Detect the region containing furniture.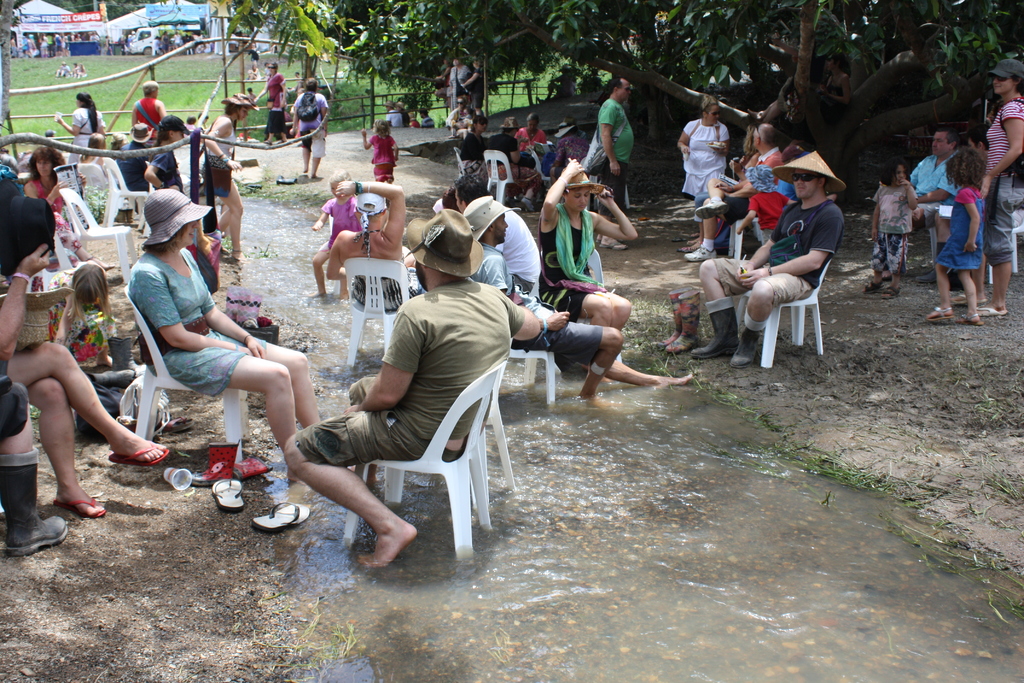
rect(483, 149, 516, 206).
